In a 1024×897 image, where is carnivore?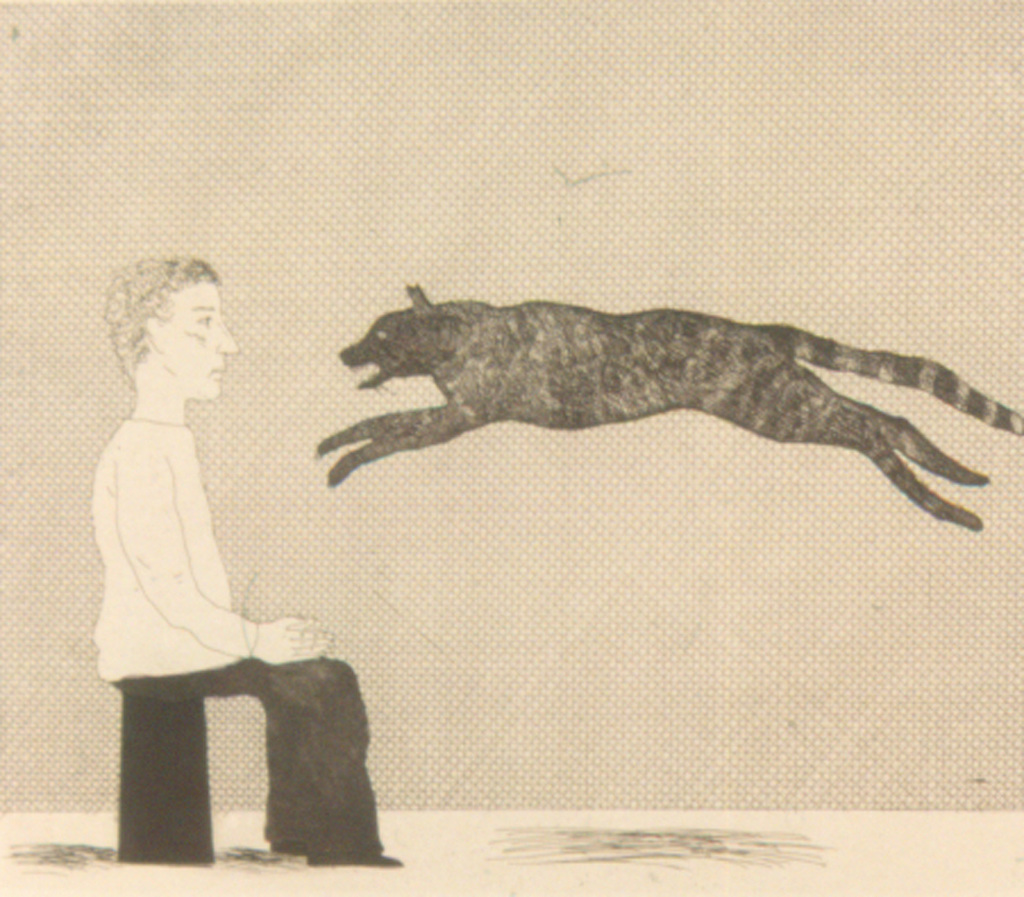
[left=85, top=247, right=420, bottom=882].
